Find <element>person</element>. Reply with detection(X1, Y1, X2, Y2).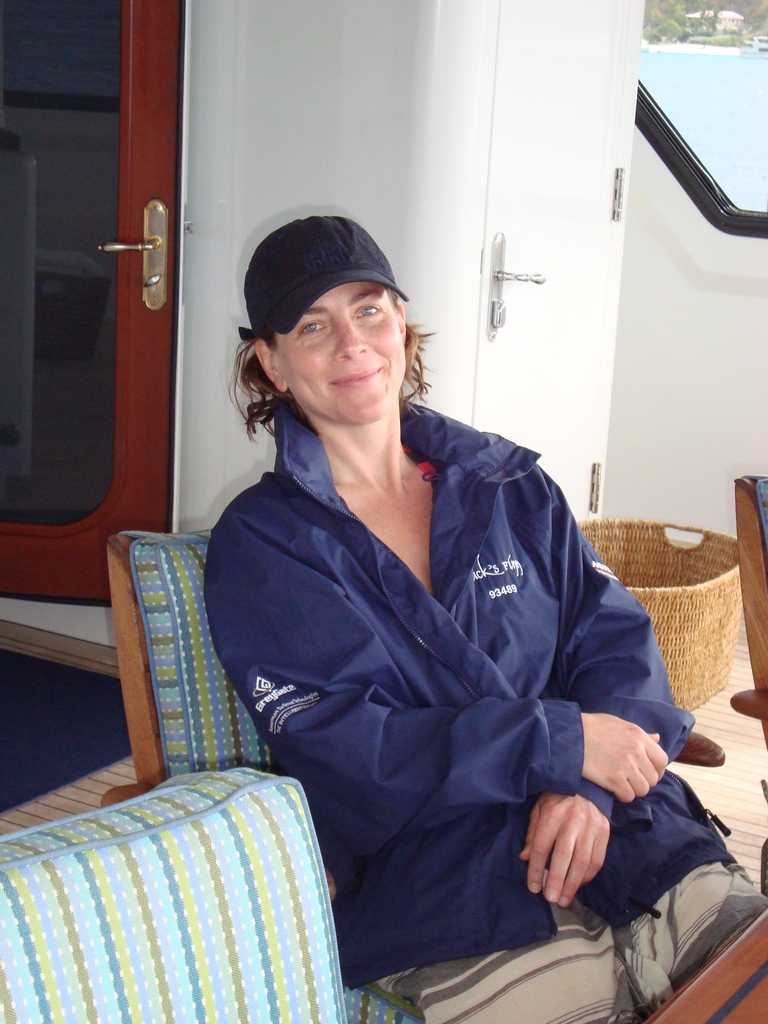
detection(162, 225, 703, 1013).
